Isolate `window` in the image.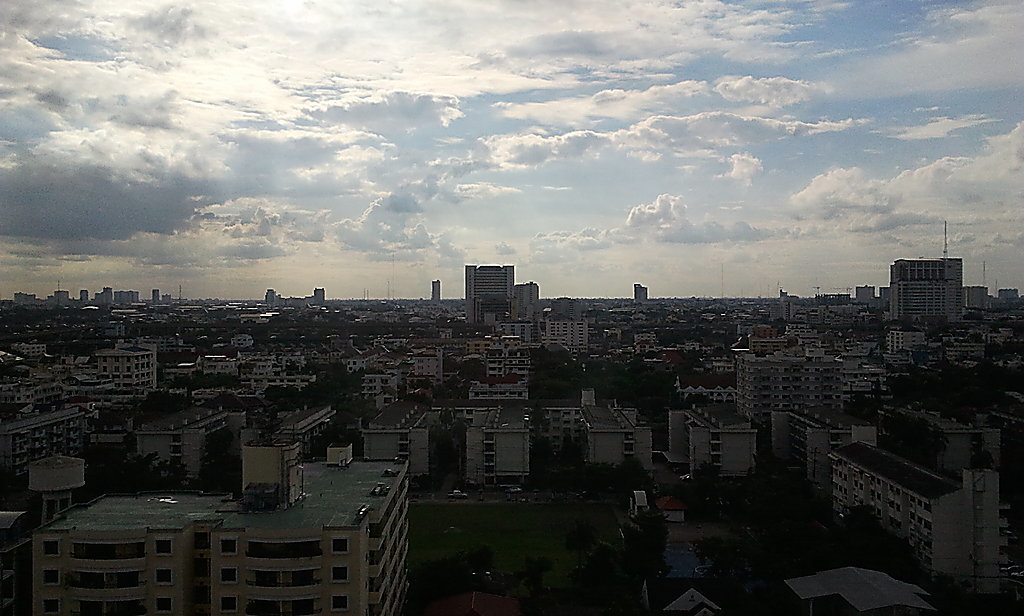
Isolated region: 39,570,59,584.
